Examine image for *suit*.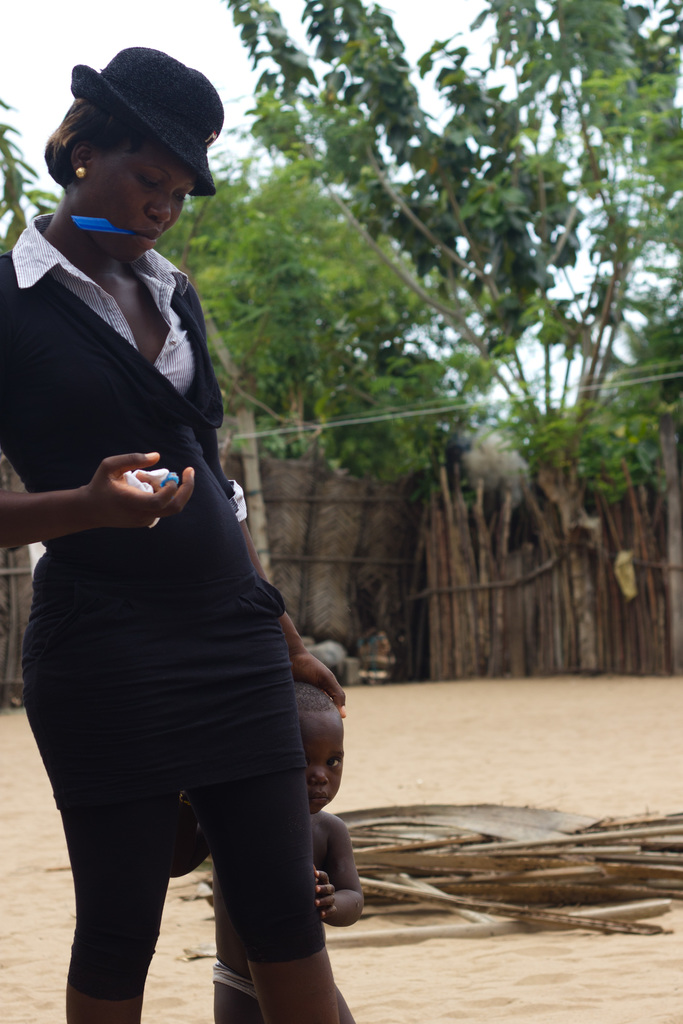
Examination result: [x1=35, y1=115, x2=343, y2=1005].
